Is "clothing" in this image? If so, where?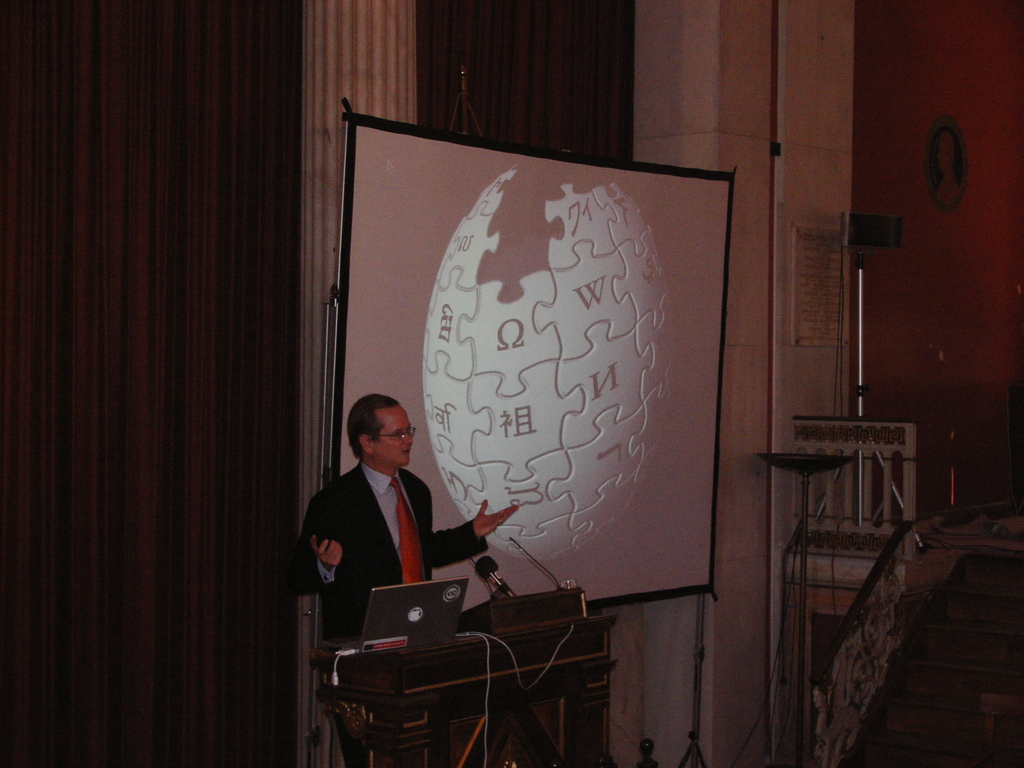
Yes, at [301,418,500,654].
